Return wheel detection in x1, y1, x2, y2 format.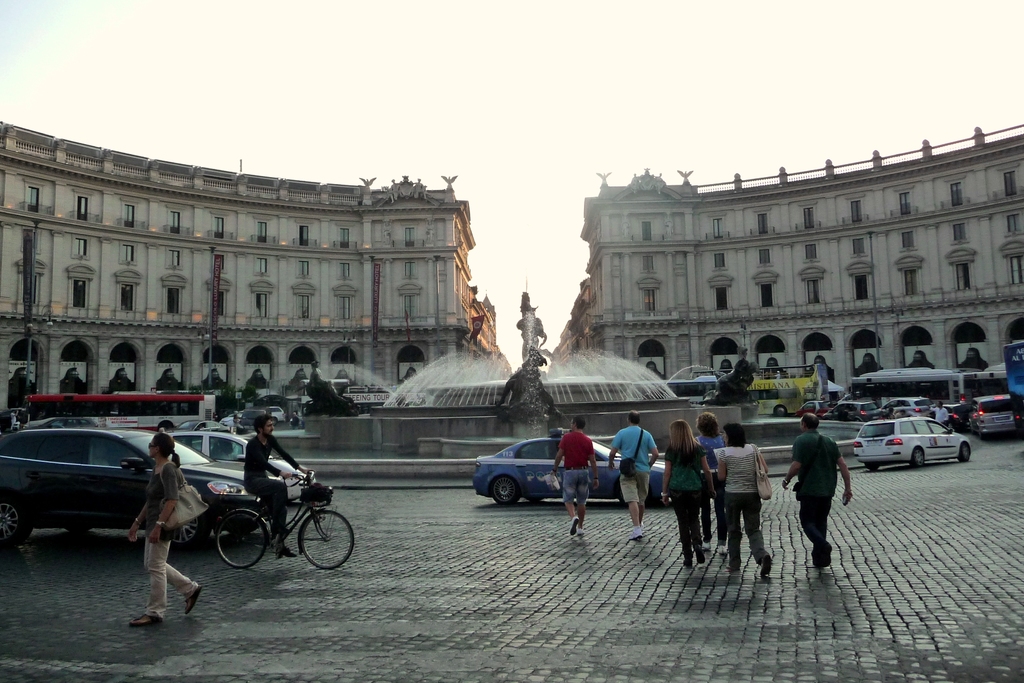
907, 444, 928, 473.
